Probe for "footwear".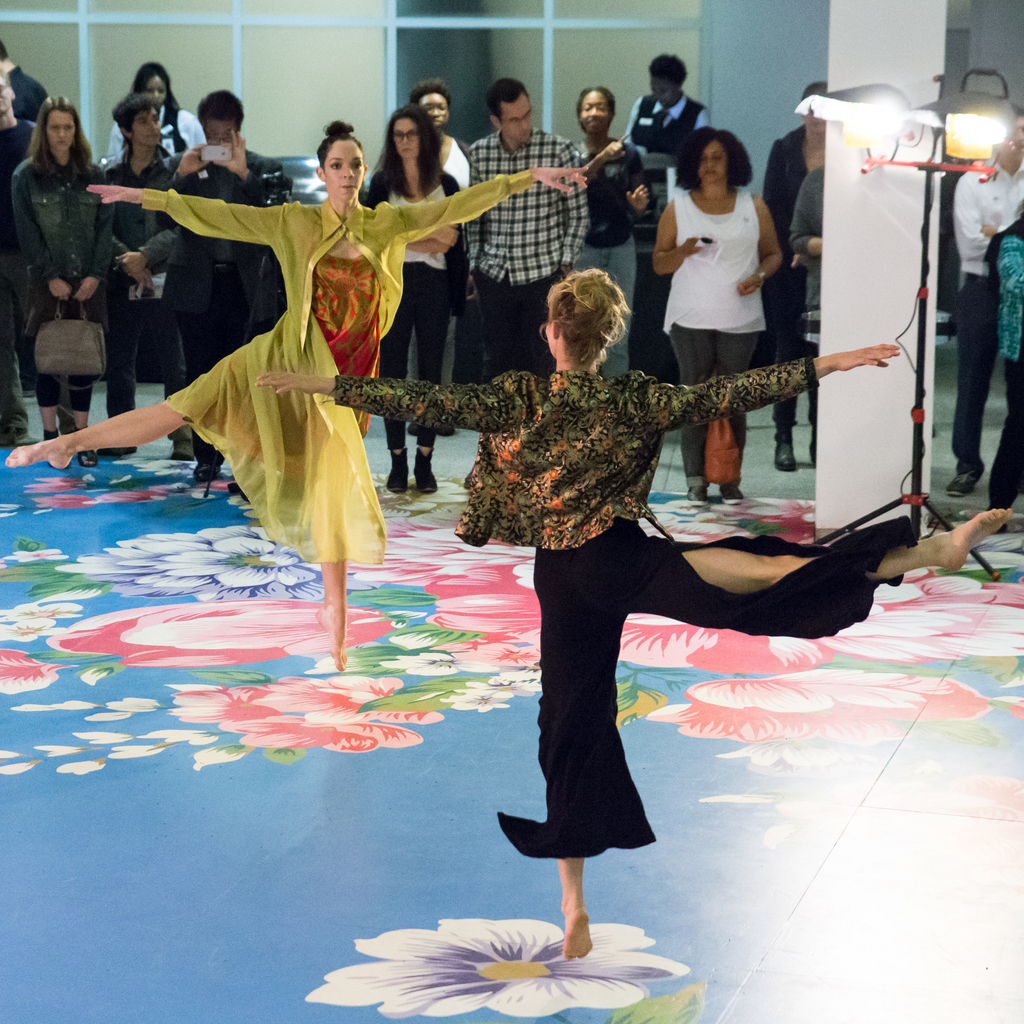
Probe result: x1=414, y1=454, x2=438, y2=491.
